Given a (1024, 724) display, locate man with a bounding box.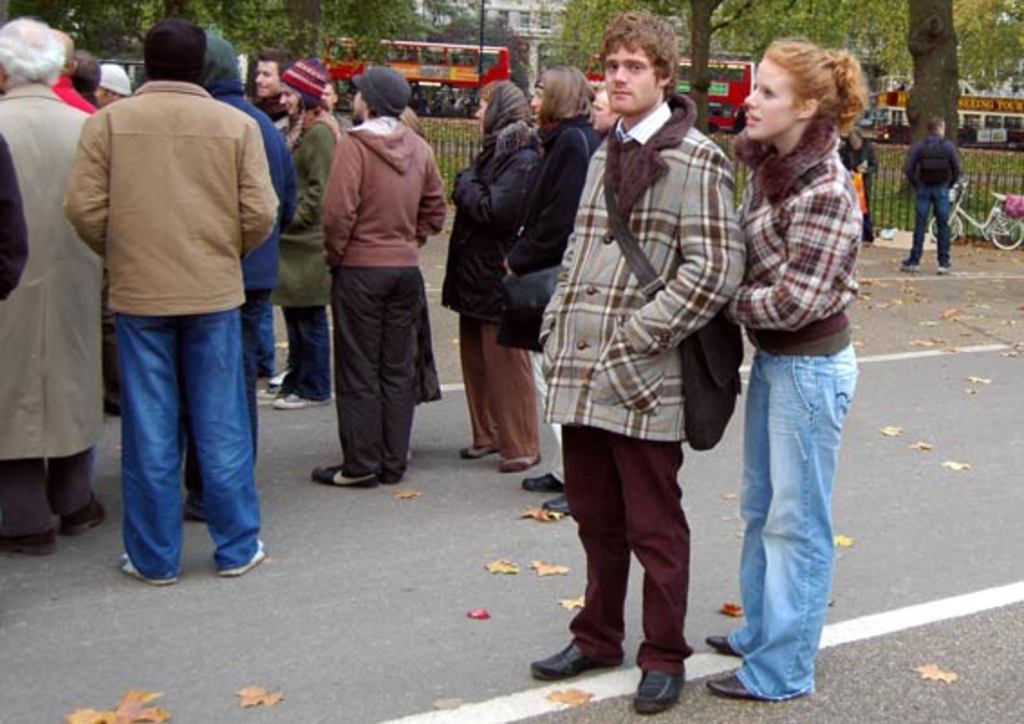
Located: left=526, top=11, right=731, bottom=711.
